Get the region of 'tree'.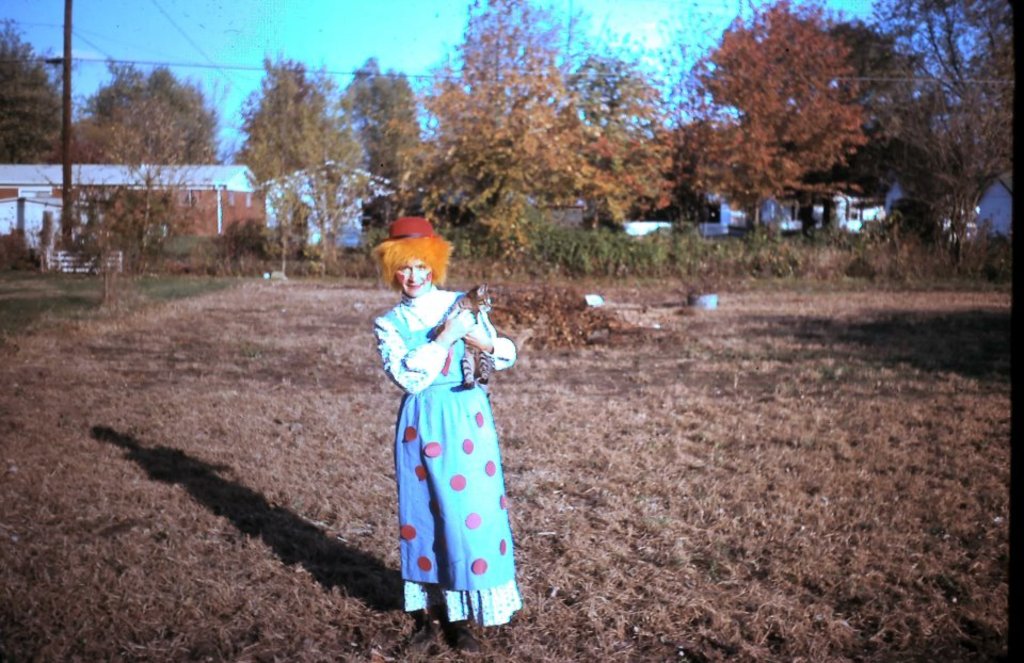
(left=68, top=55, right=226, bottom=167).
